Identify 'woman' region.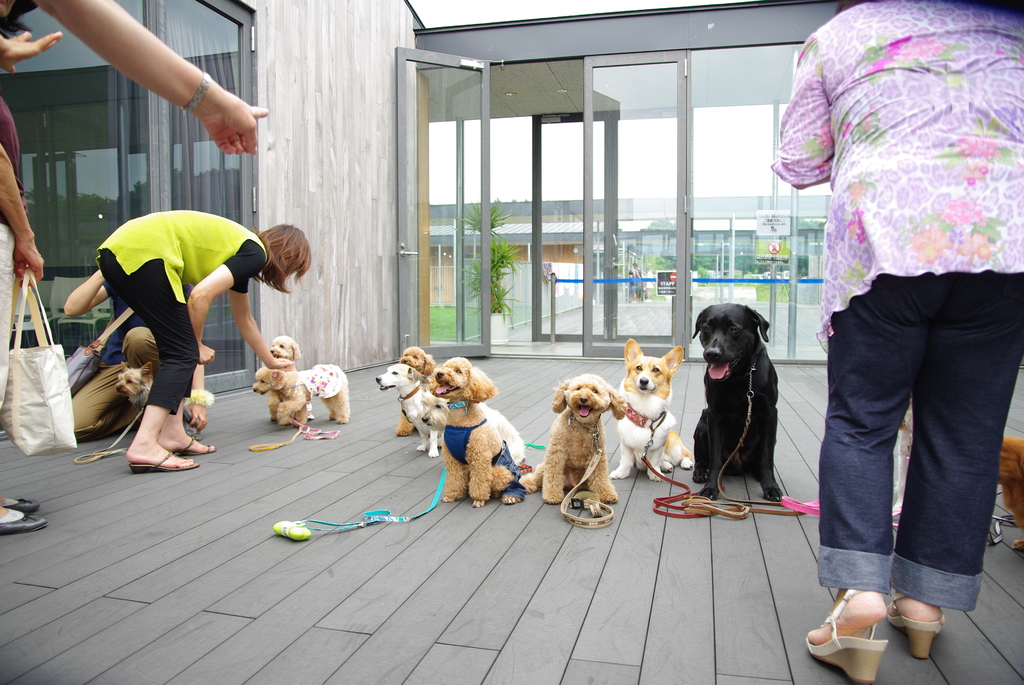
Region: <box>770,0,1023,684</box>.
